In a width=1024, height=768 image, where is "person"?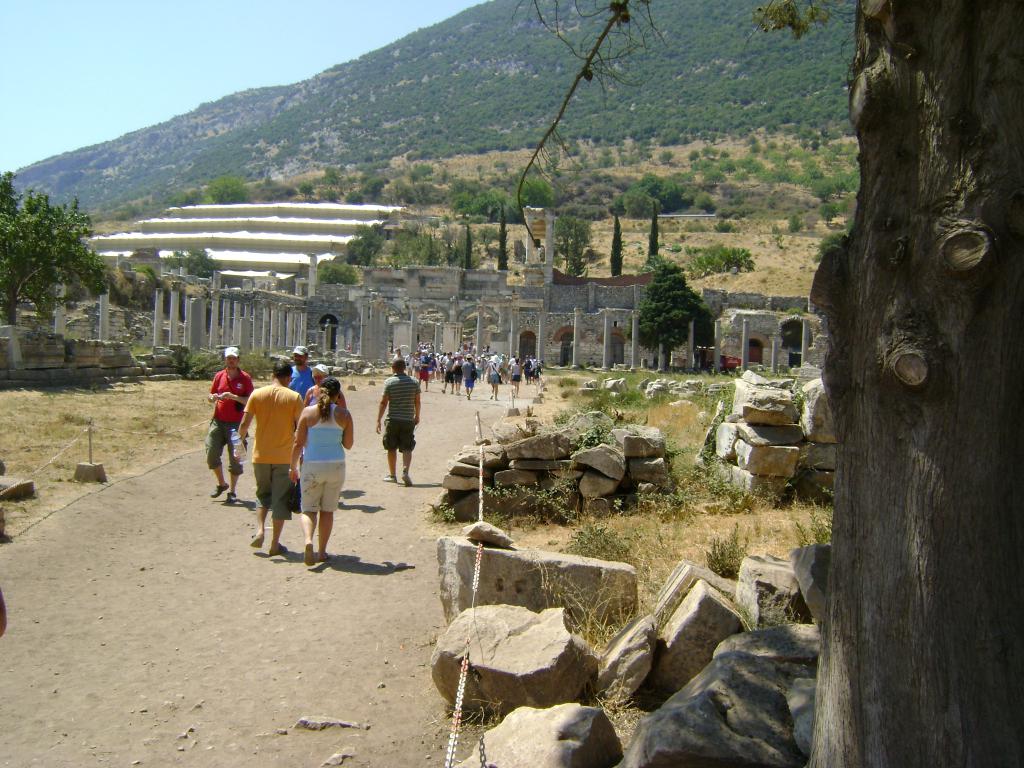
297,362,355,416.
